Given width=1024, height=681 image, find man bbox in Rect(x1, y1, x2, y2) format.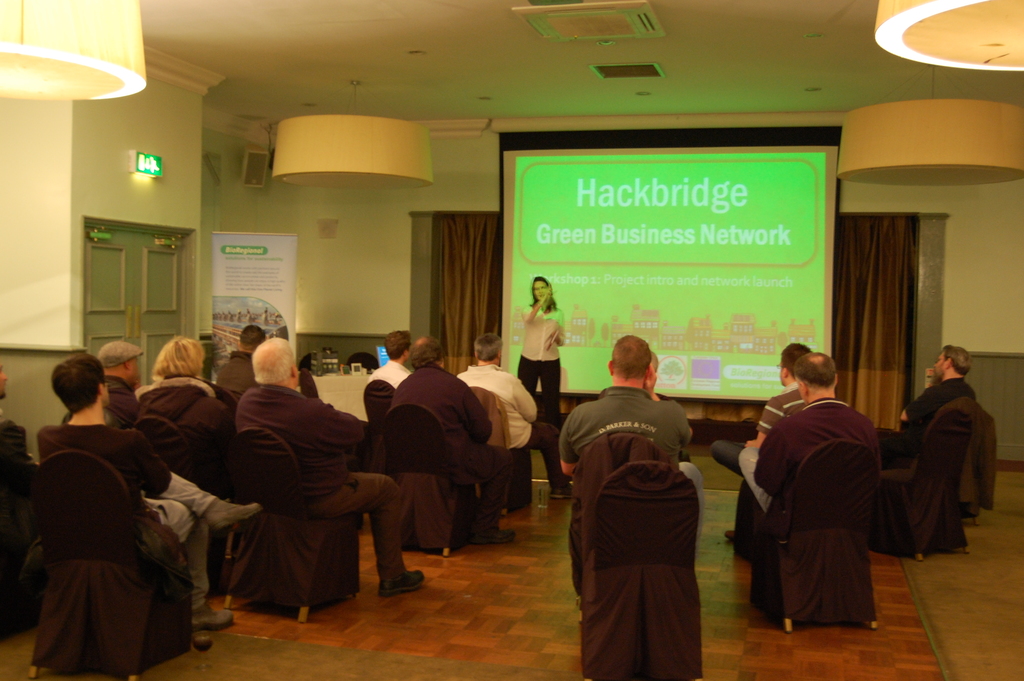
Rect(386, 332, 512, 549).
